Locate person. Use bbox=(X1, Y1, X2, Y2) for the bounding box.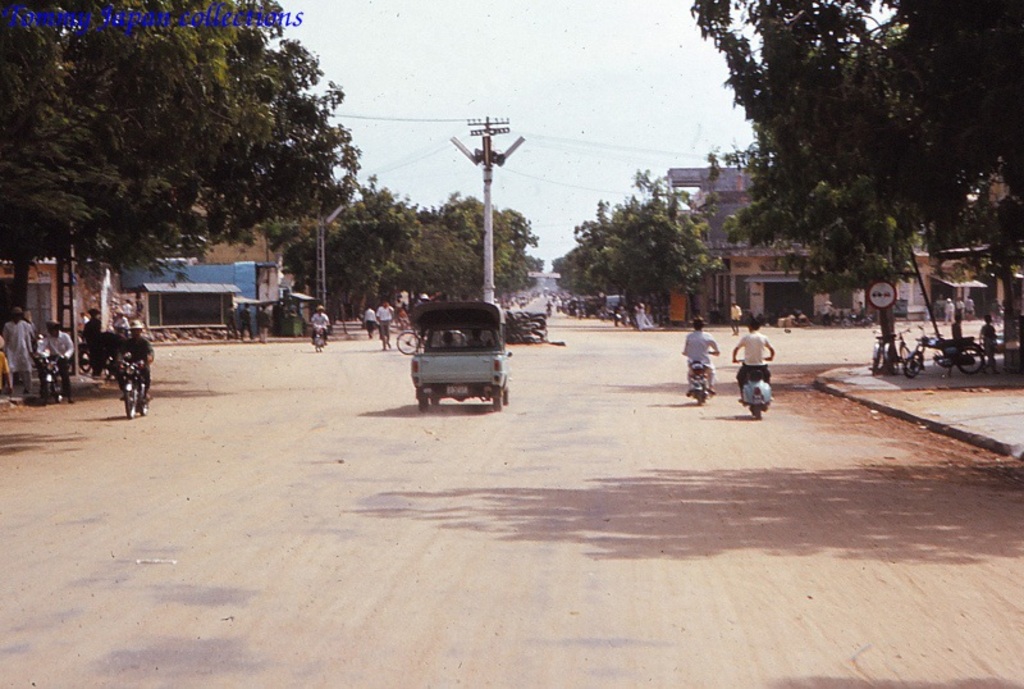
bbox=(122, 301, 132, 321).
